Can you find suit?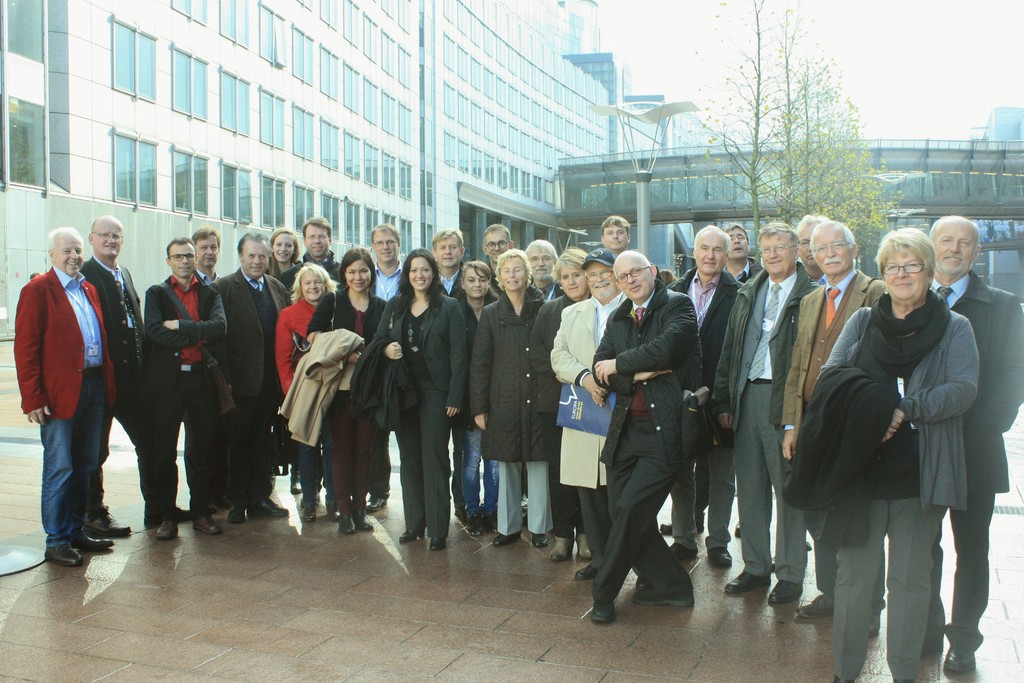
Yes, bounding box: <bbox>77, 255, 145, 514</bbox>.
